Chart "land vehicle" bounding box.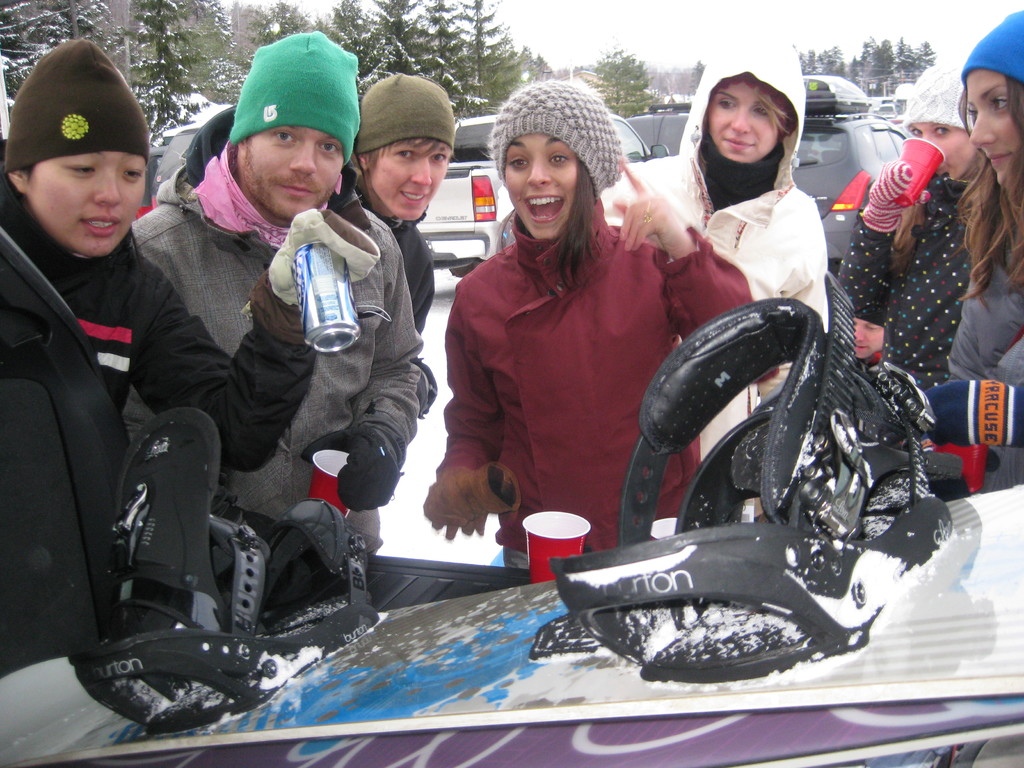
Charted: l=791, t=74, r=911, b=268.
